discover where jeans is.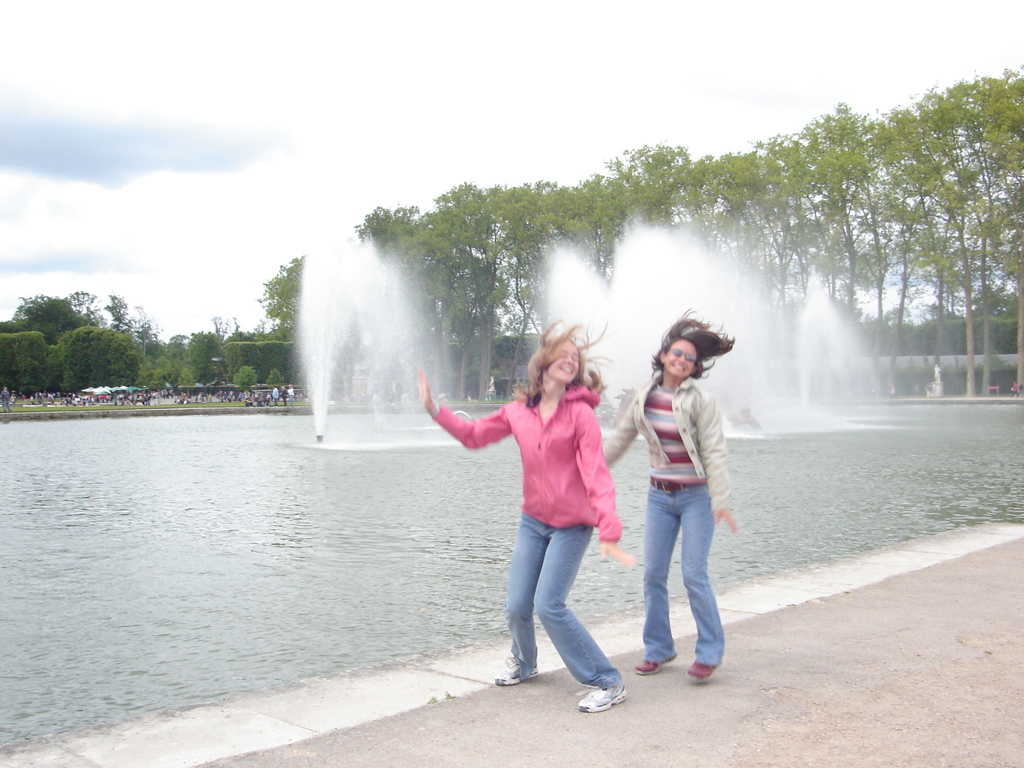
Discovered at 634 476 729 696.
